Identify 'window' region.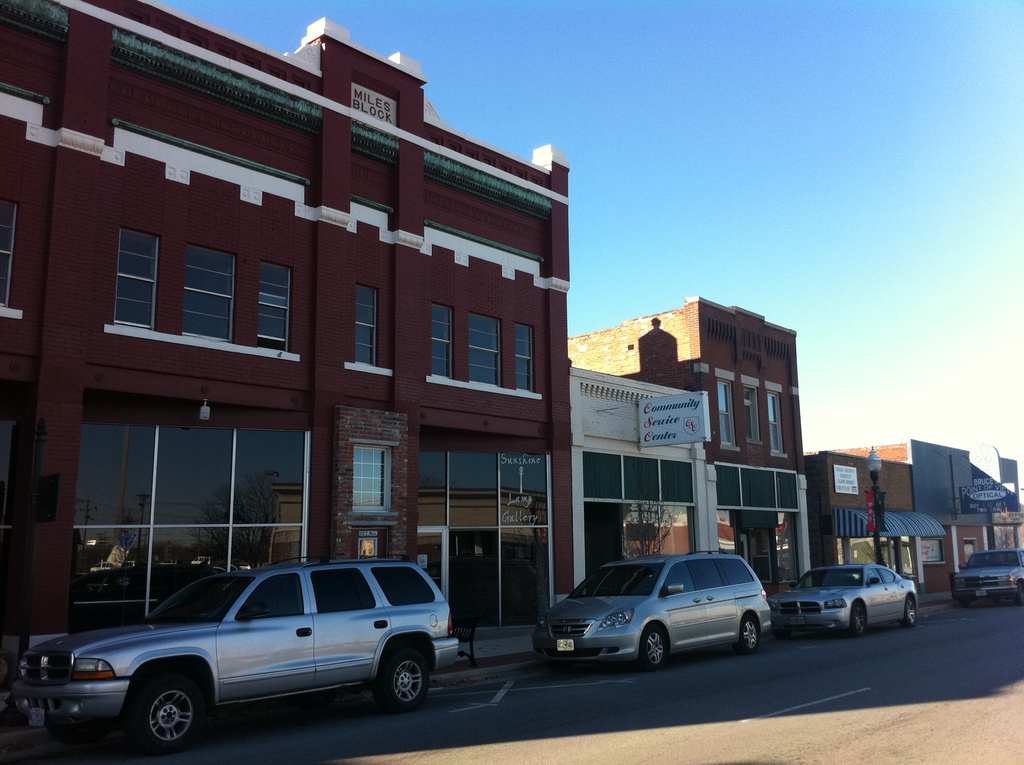
Region: (left=258, top=259, right=293, bottom=351).
